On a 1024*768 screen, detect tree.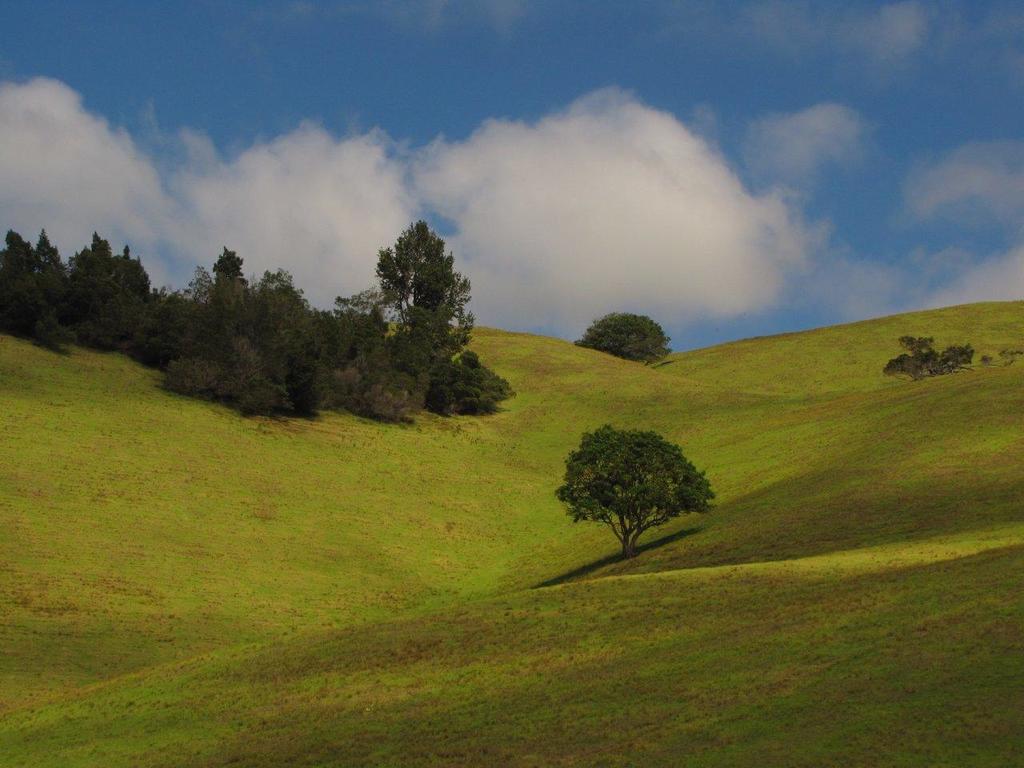
rect(570, 306, 673, 366).
